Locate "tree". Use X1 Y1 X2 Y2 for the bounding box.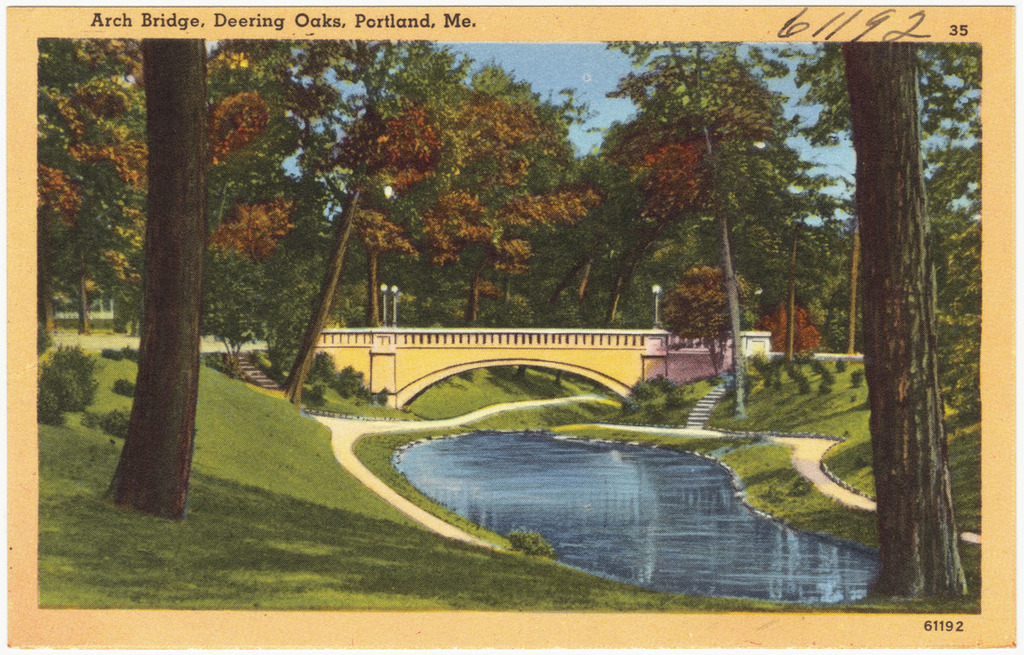
392 46 576 342.
